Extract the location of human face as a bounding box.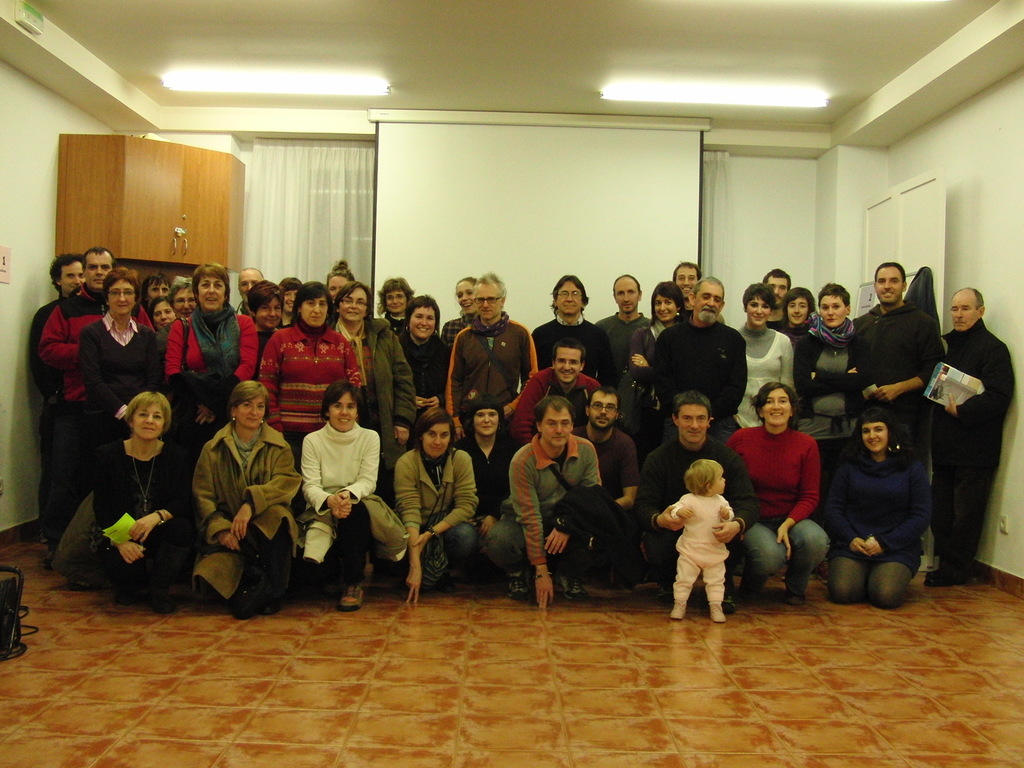
Rect(694, 281, 721, 321).
